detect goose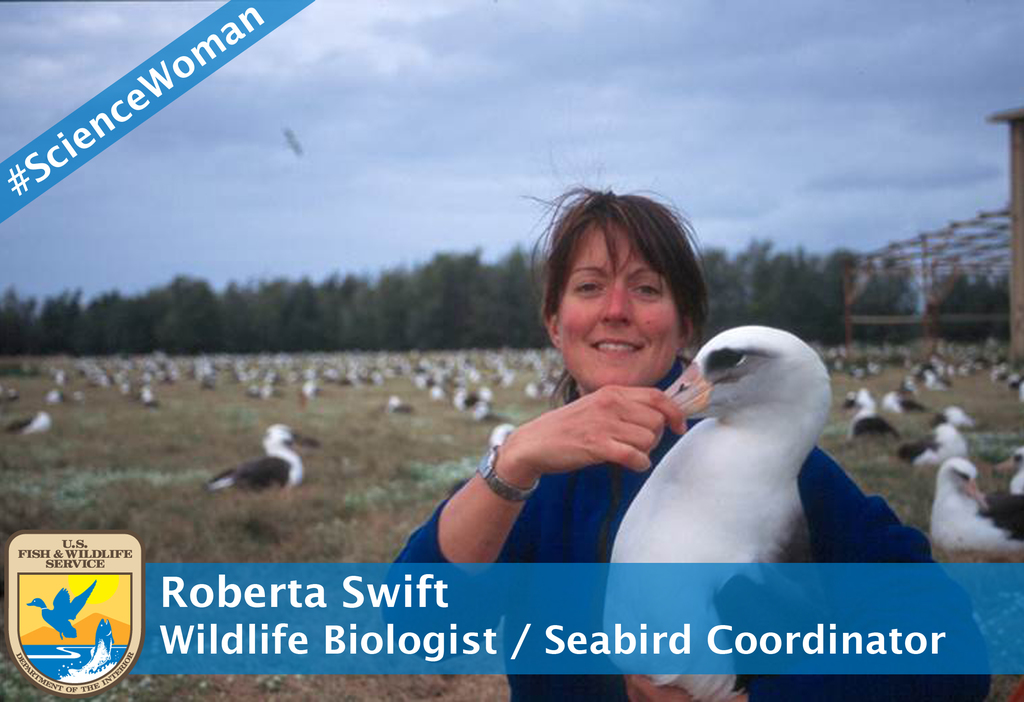
x1=889 y1=399 x2=988 y2=470
